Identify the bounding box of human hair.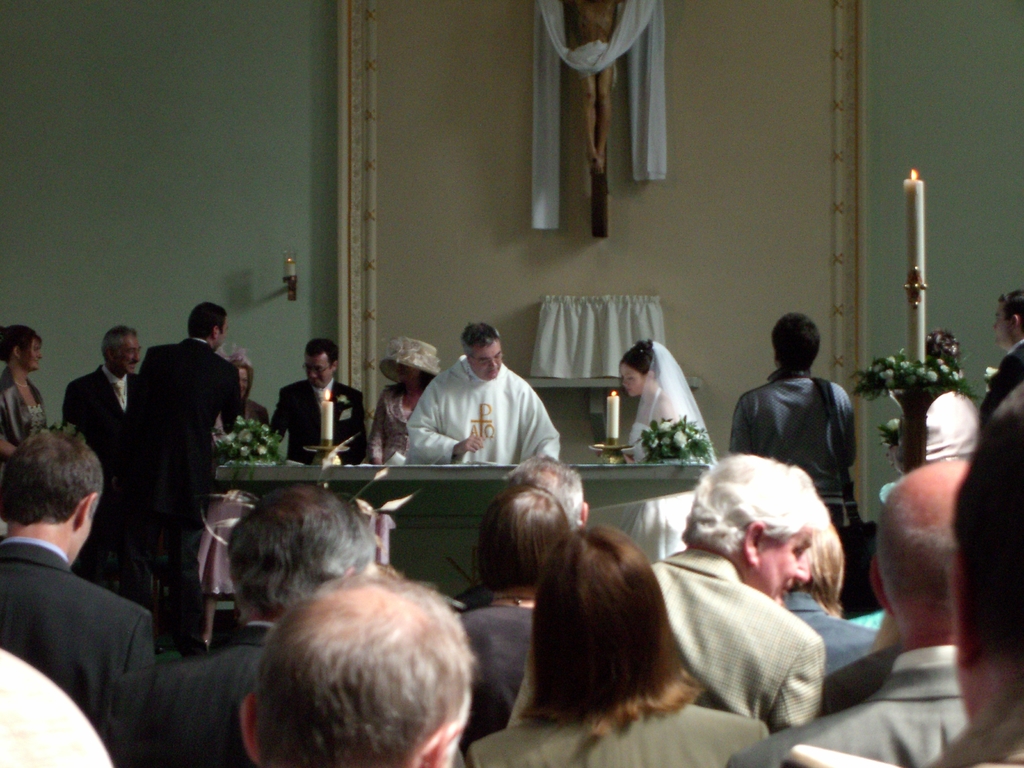
[995,287,1023,332].
